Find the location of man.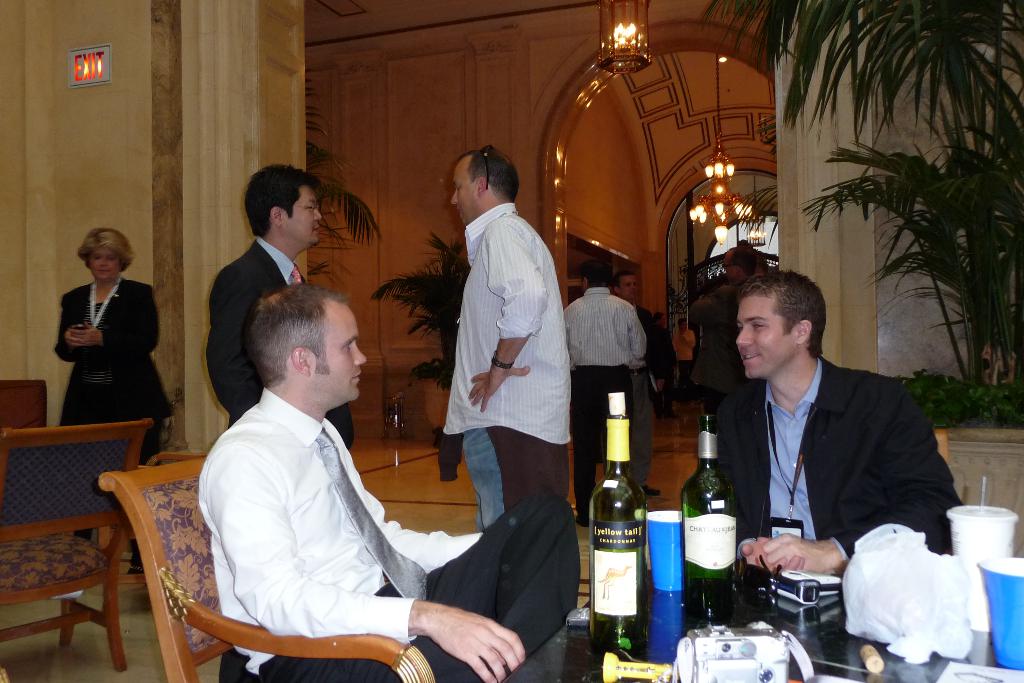
Location: [195, 283, 577, 682].
